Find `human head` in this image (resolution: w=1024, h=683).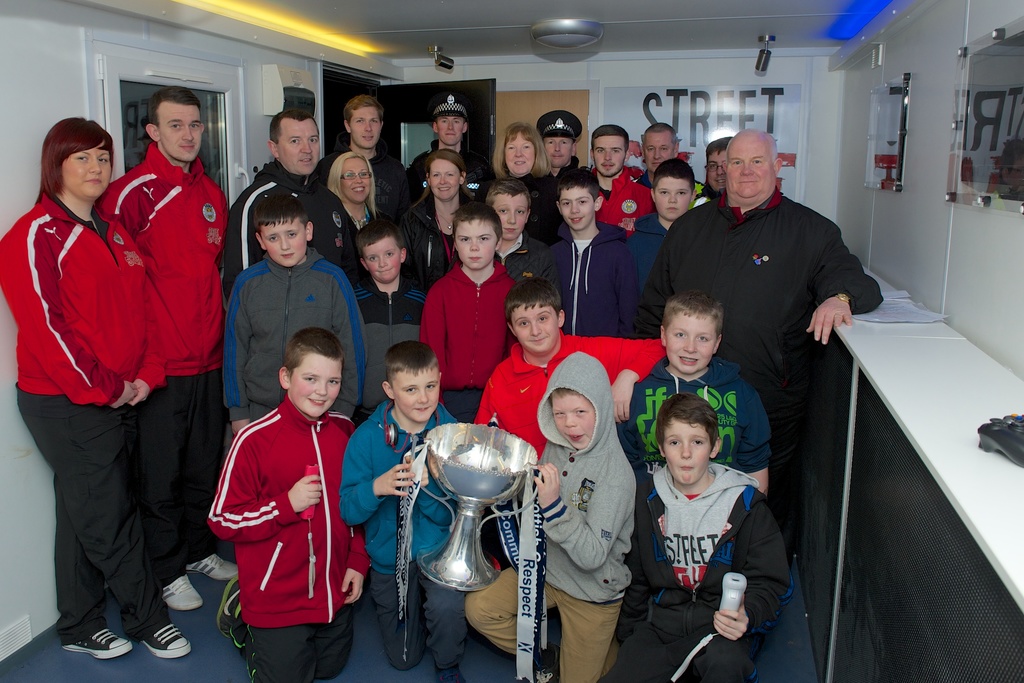
(left=655, top=393, right=722, bottom=487).
